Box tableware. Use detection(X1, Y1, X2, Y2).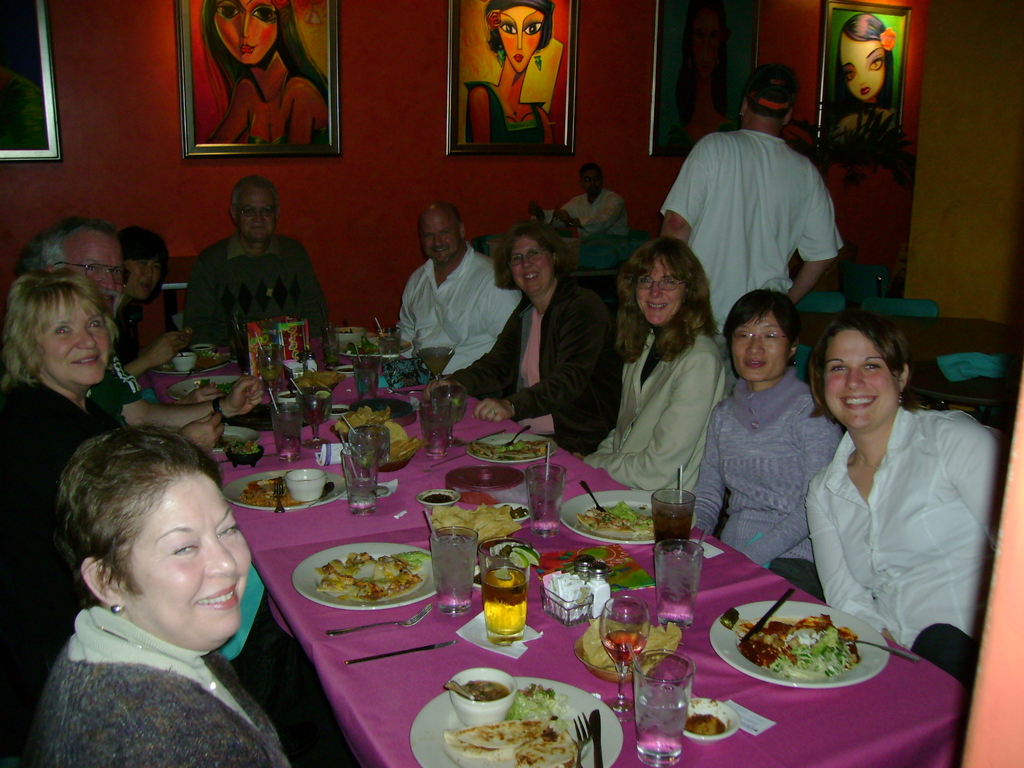
detection(577, 709, 588, 765).
